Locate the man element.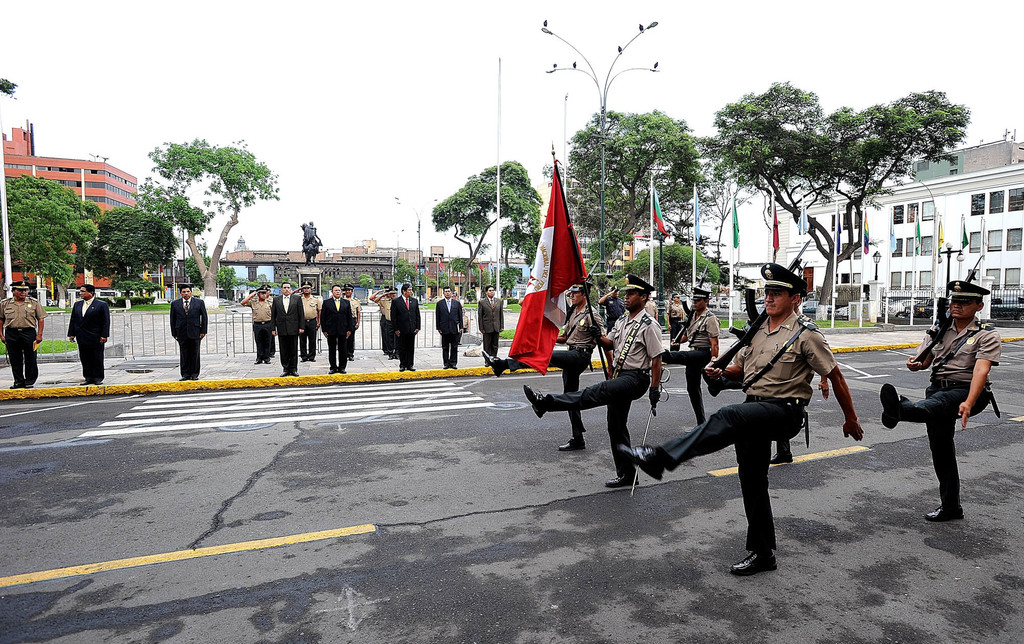
Element bbox: rect(63, 286, 107, 383).
